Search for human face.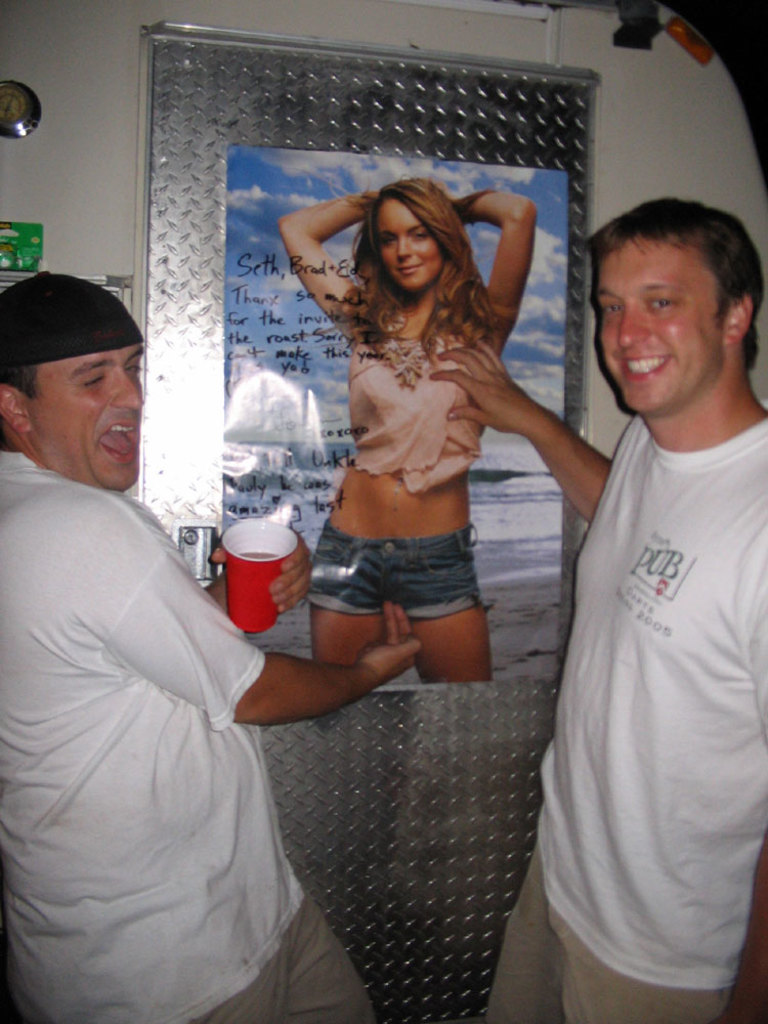
Found at bbox=[380, 194, 443, 291].
